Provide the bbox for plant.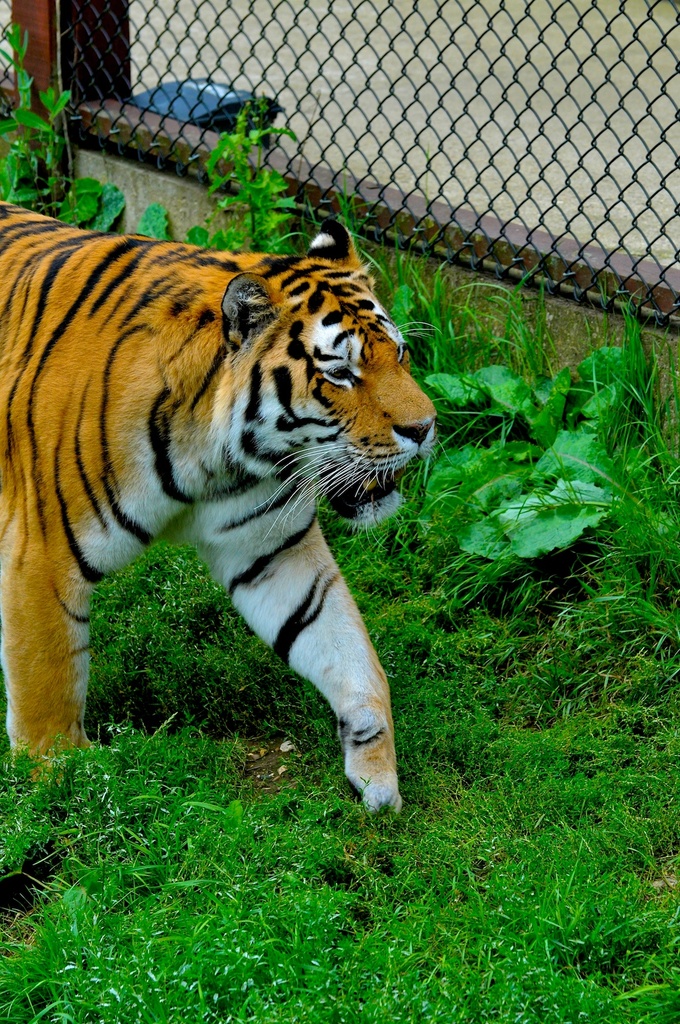
{"left": 184, "top": 82, "right": 329, "bottom": 253}.
